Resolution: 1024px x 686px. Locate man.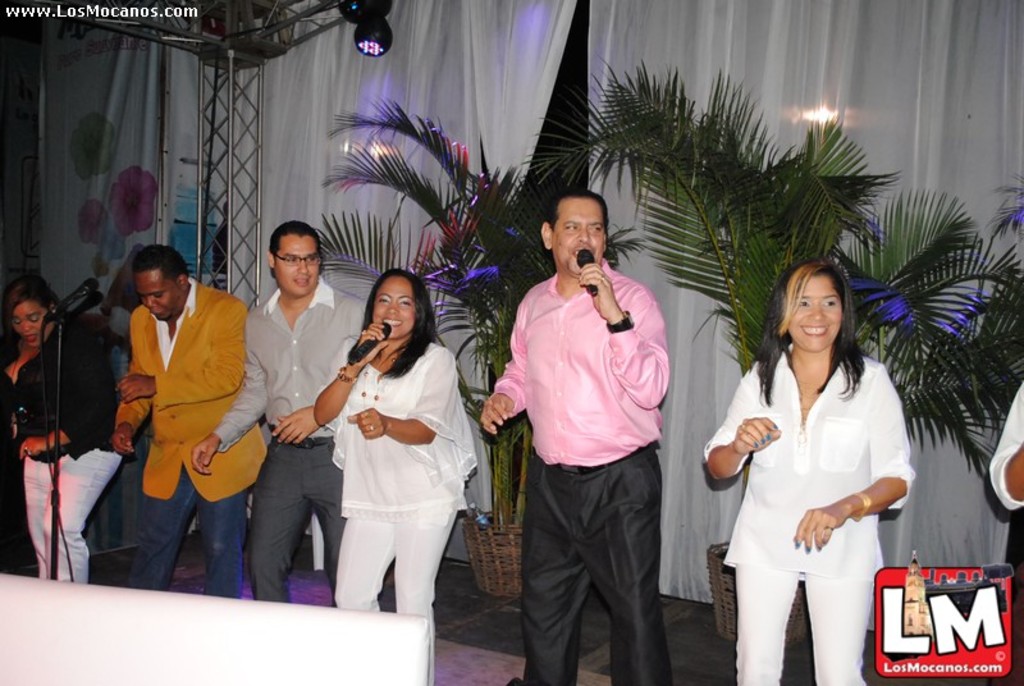
BBox(488, 182, 686, 685).
